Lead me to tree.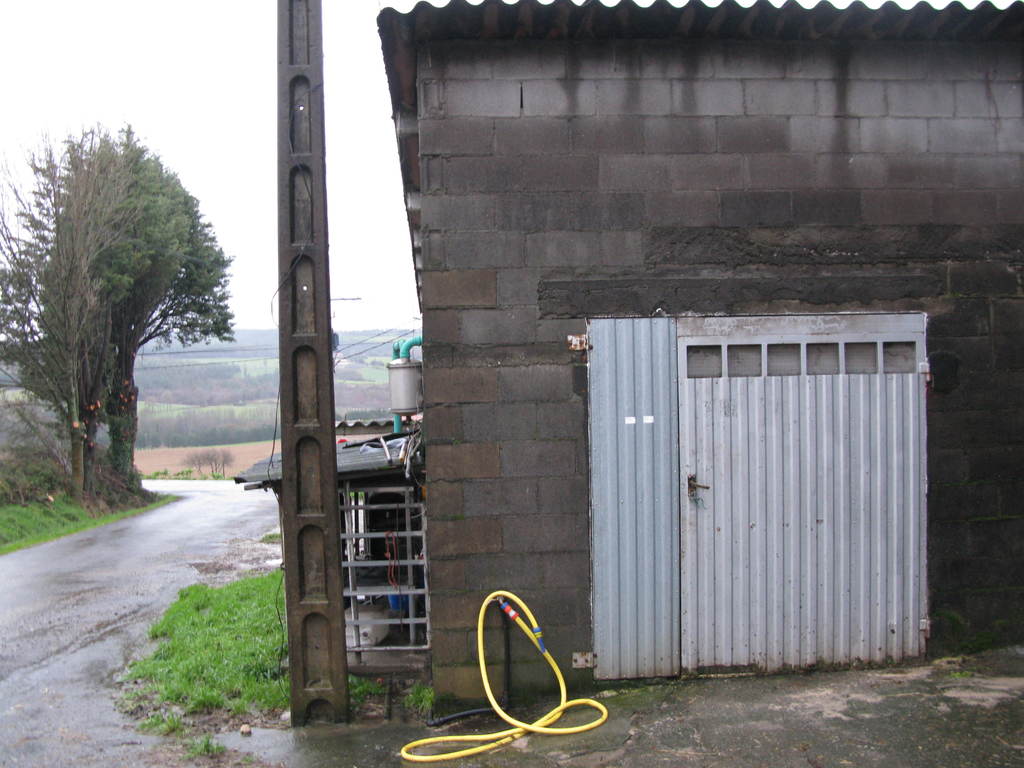
Lead to <bbox>182, 434, 229, 482</bbox>.
